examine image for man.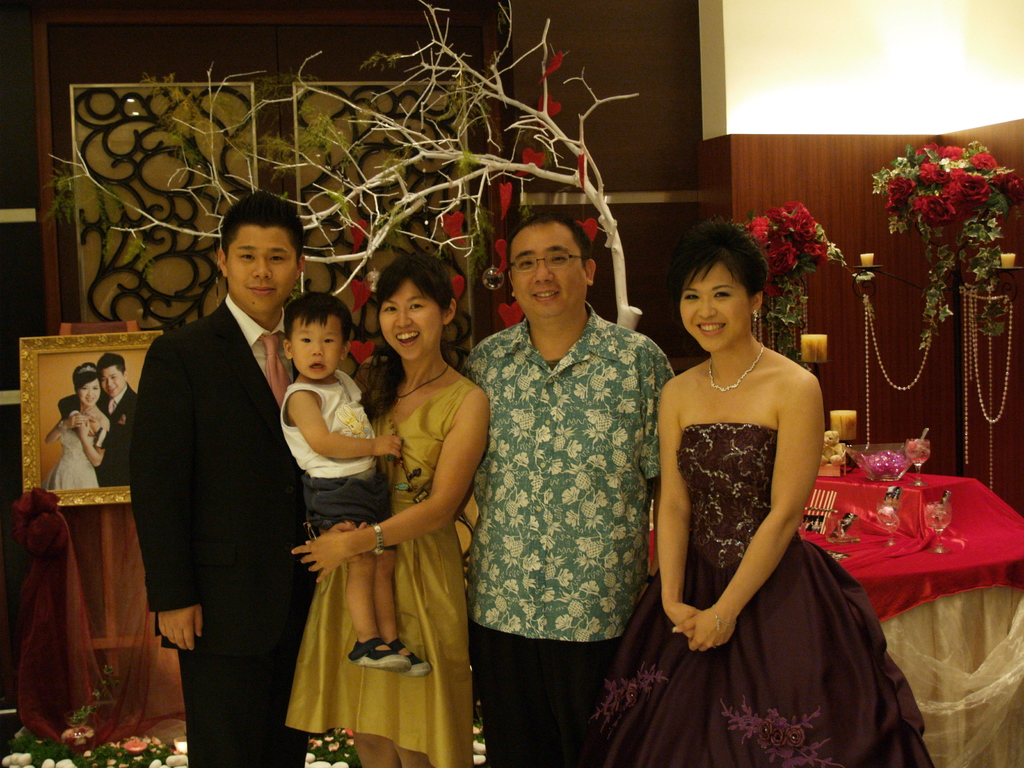
Examination result: (452,171,674,746).
